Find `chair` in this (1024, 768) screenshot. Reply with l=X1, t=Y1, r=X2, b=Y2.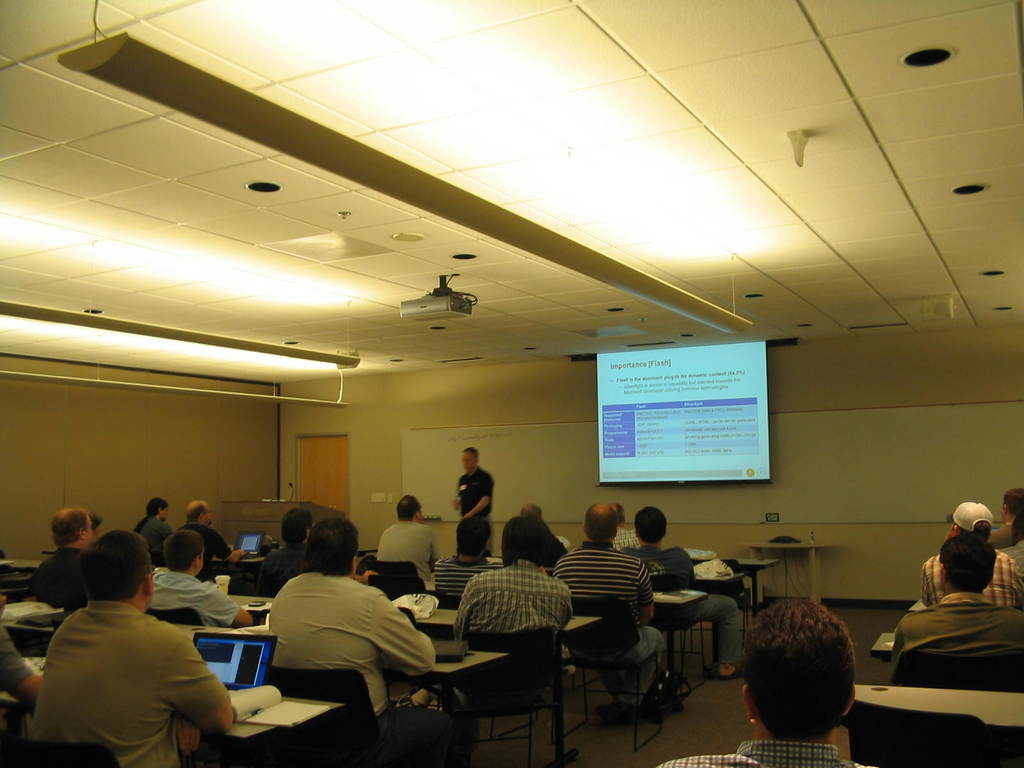
l=558, t=598, r=691, b=754.
